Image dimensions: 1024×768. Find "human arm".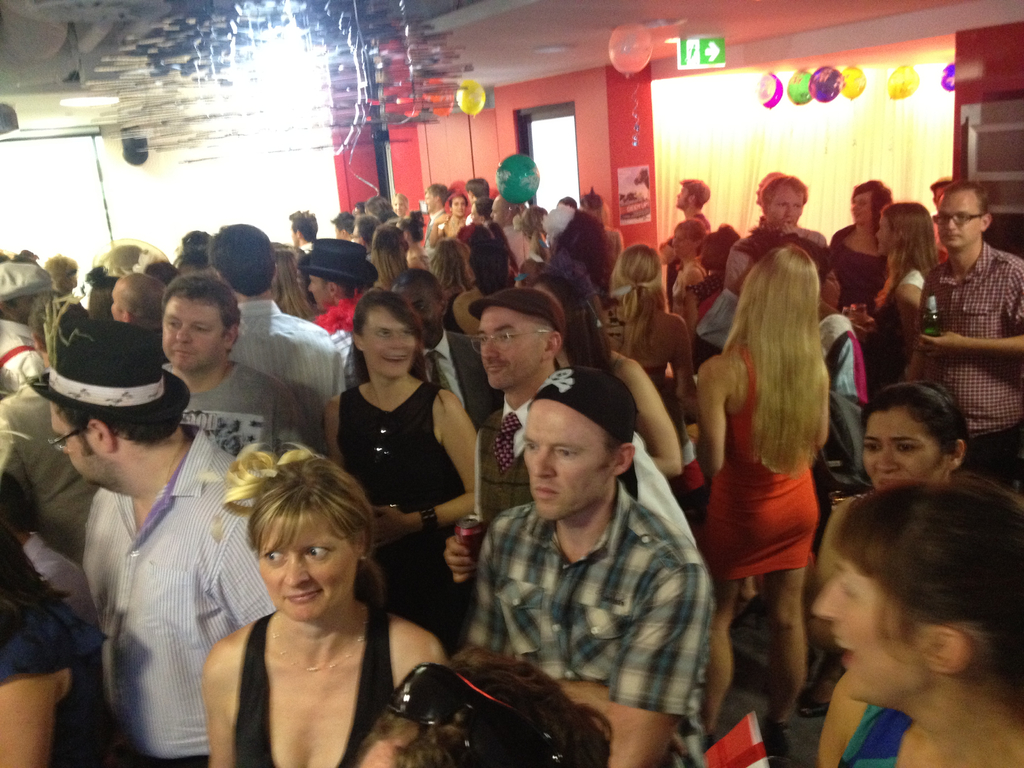
crop(611, 360, 684, 474).
